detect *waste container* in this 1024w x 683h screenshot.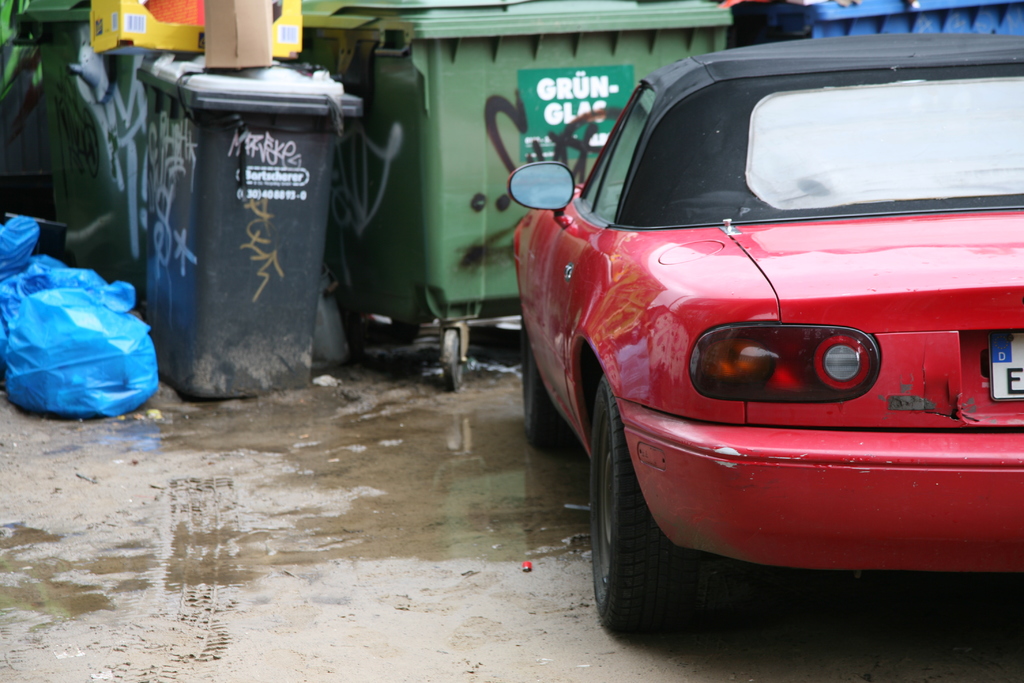
Detection: {"x1": 0, "y1": 0, "x2": 95, "y2": 211}.
